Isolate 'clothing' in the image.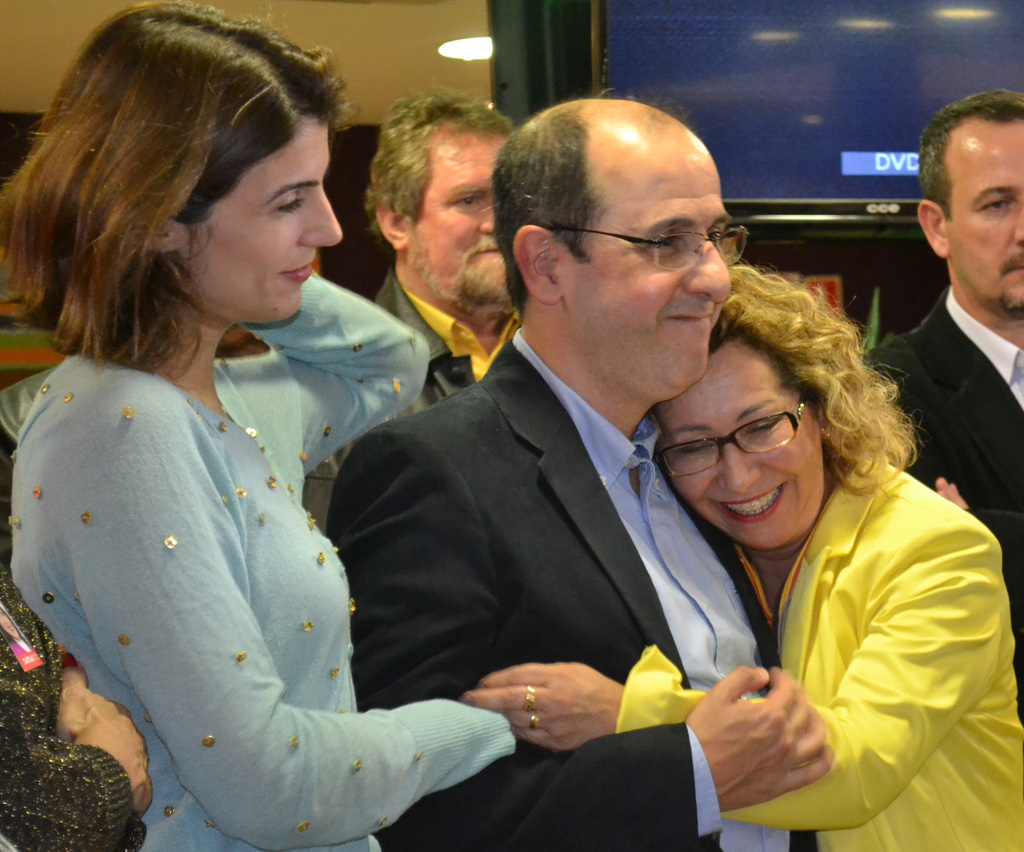
Isolated region: [left=866, top=284, right=1023, bottom=714].
